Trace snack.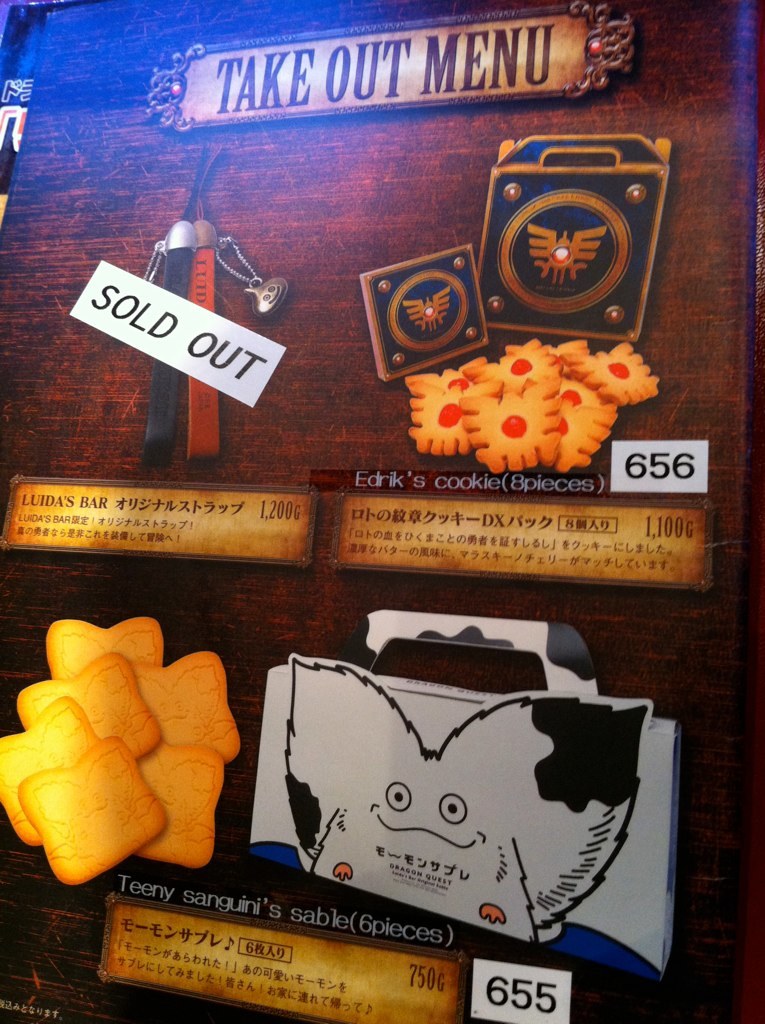
Traced to {"x1": 478, "y1": 339, "x2": 568, "y2": 398}.
